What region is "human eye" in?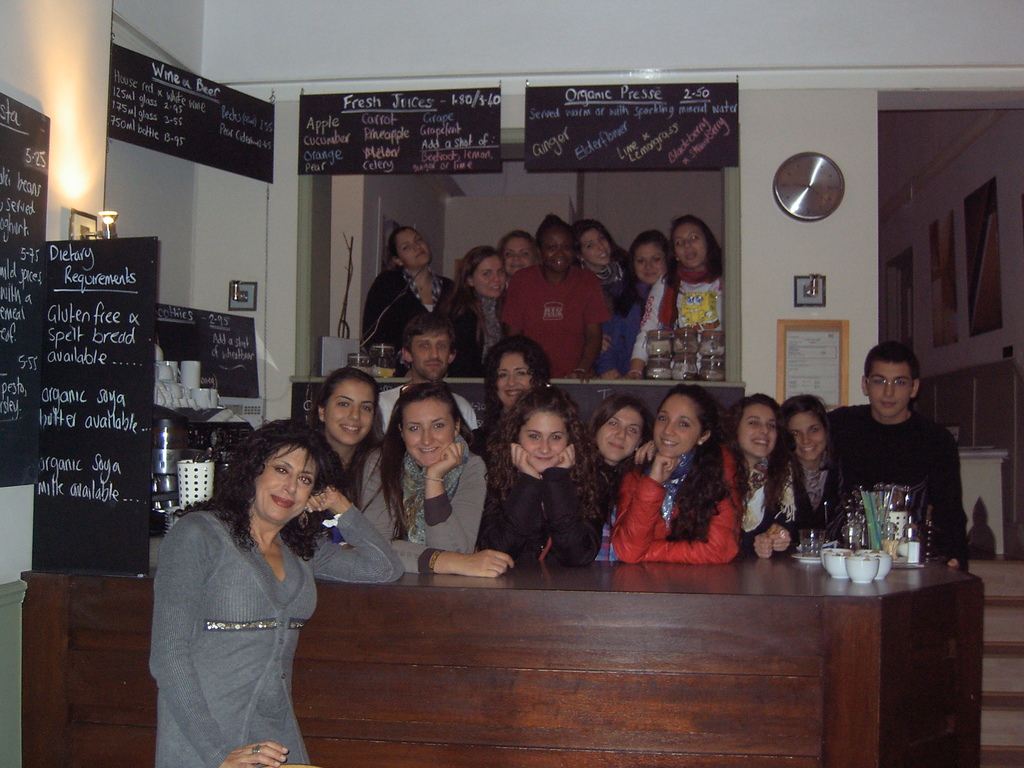
rect(361, 405, 374, 416).
